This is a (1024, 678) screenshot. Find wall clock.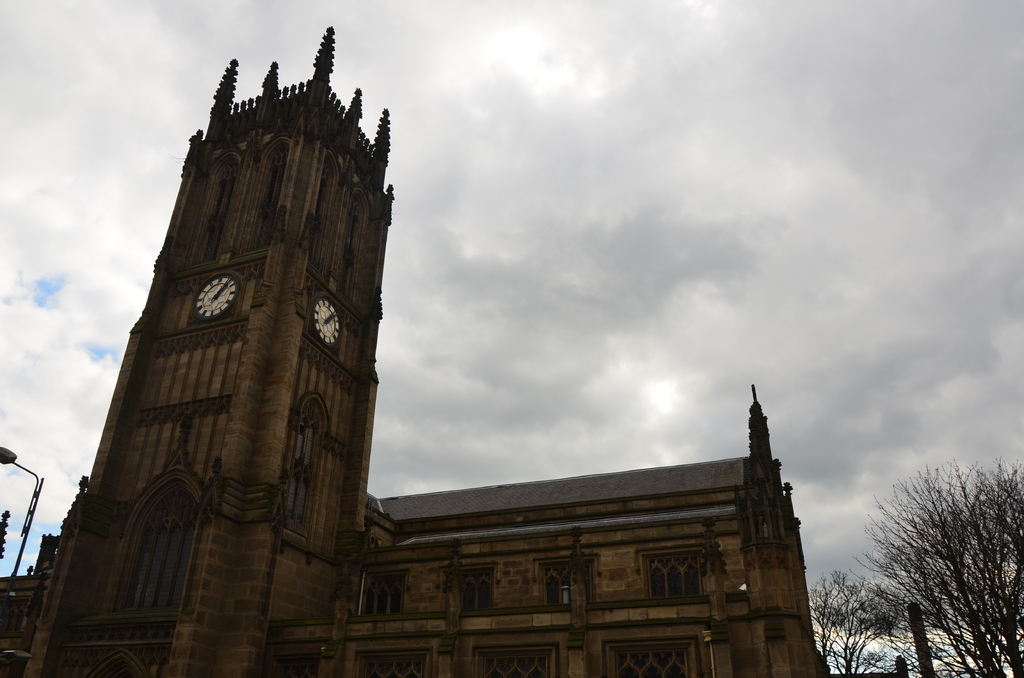
Bounding box: (x1=311, y1=296, x2=343, y2=344).
